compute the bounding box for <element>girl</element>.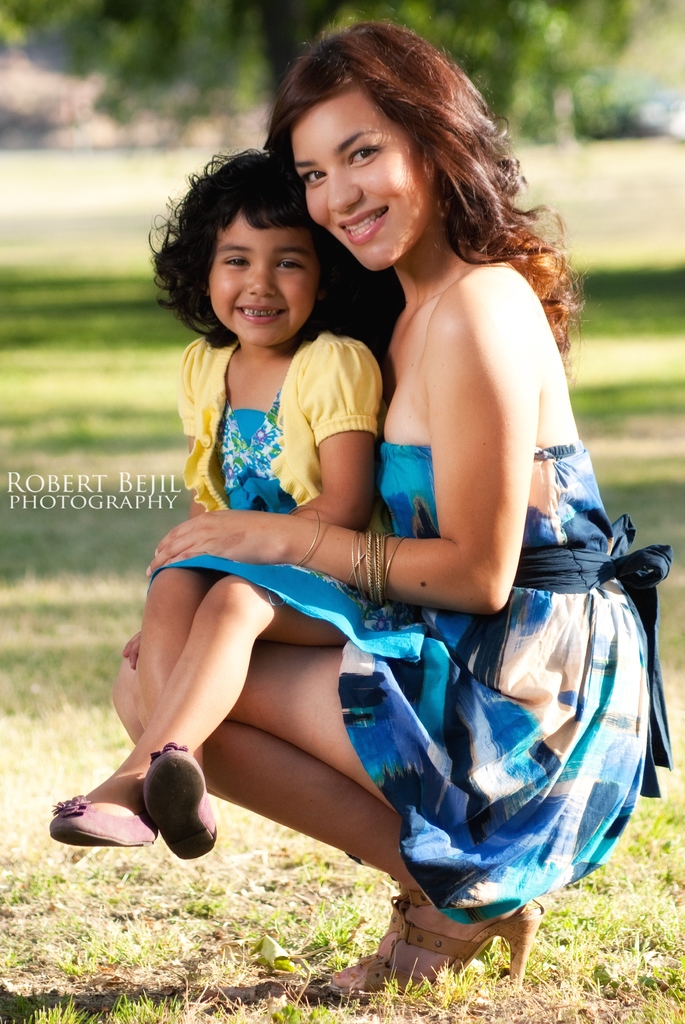
[left=44, top=135, right=384, bottom=860].
